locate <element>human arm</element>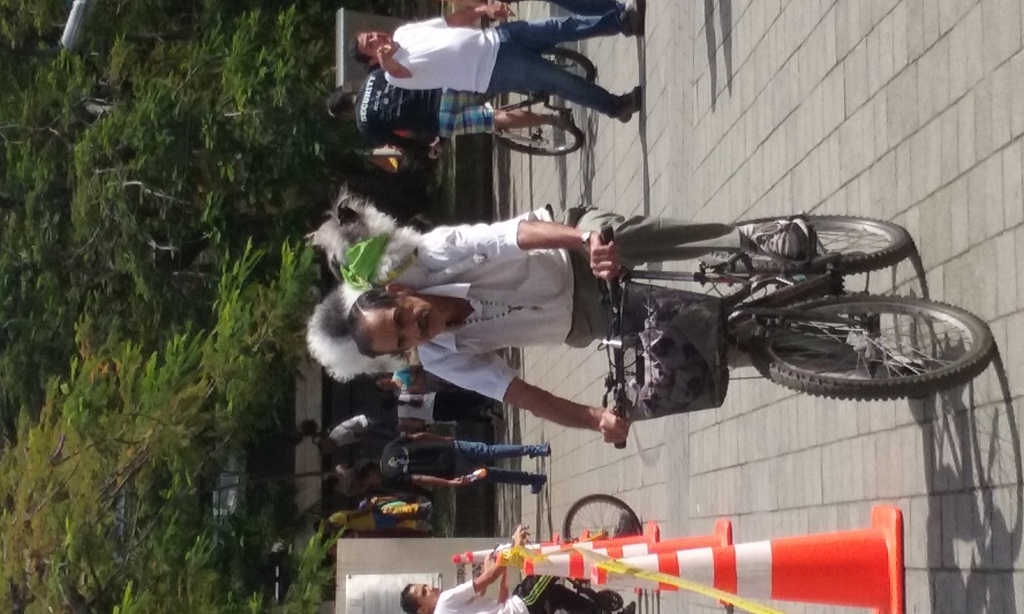
<bbox>438, 526, 530, 608</bbox>
